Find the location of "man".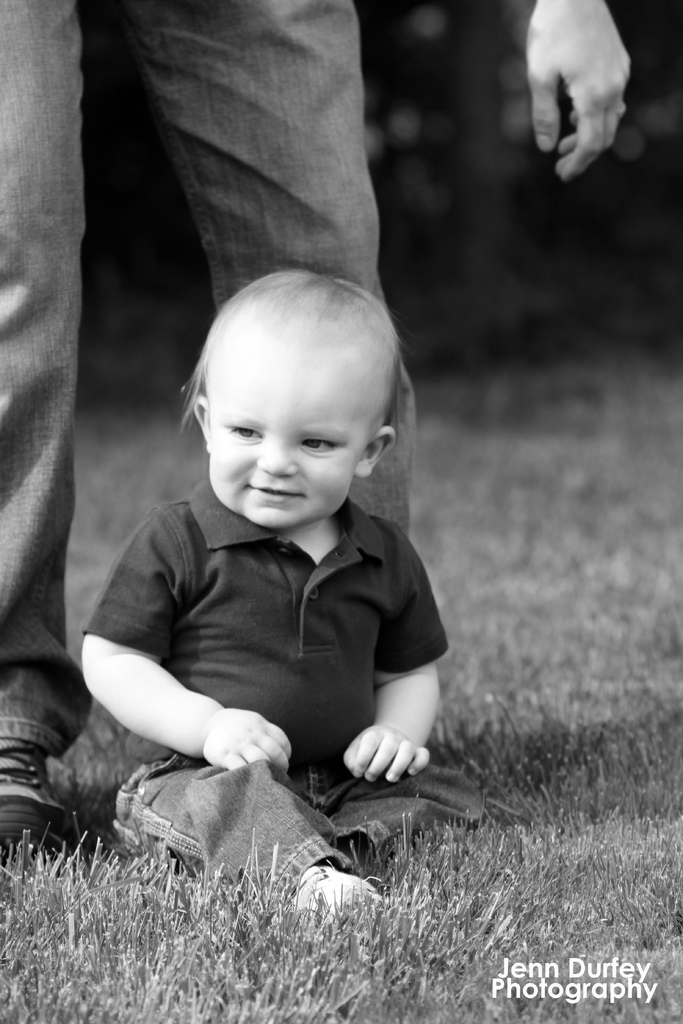
Location: x1=0 y1=0 x2=631 y2=849.
